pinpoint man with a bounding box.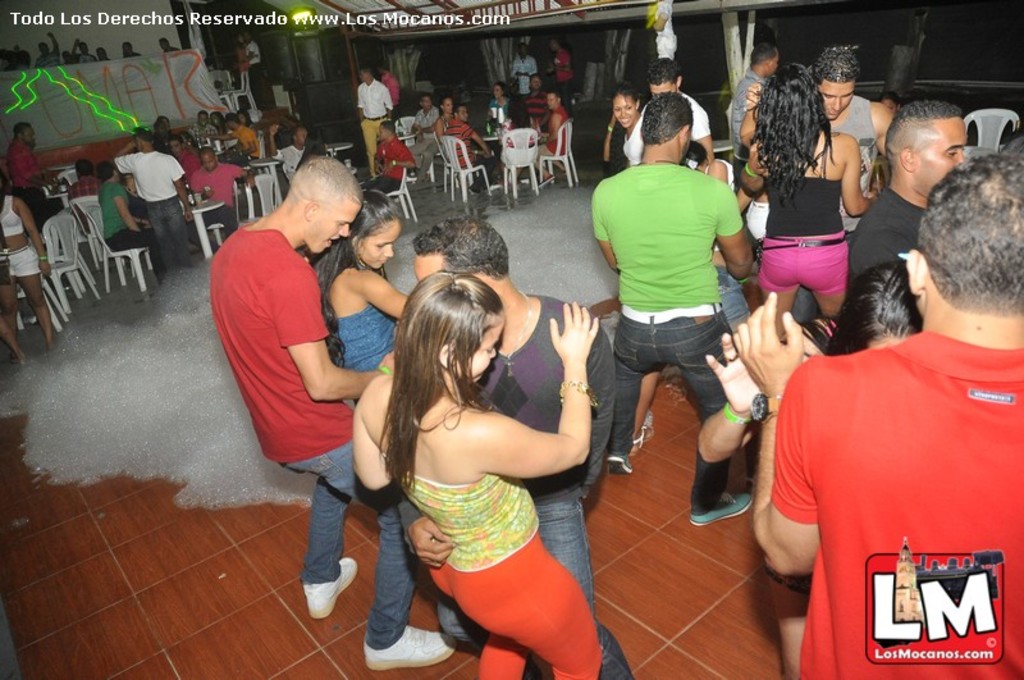
bbox=(191, 108, 219, 149).
